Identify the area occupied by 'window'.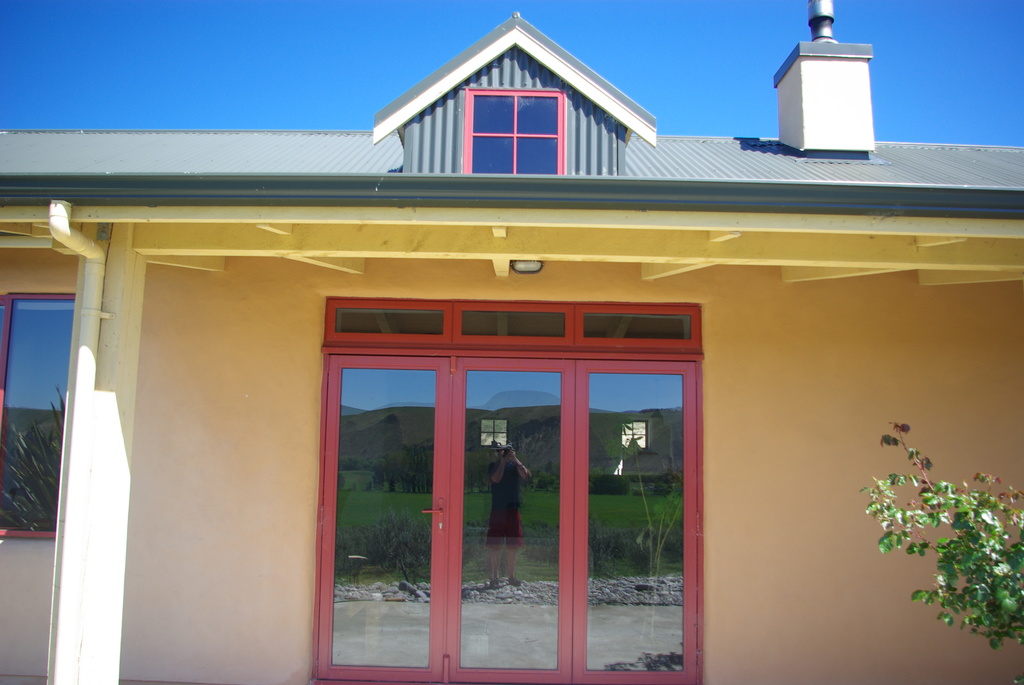
Area: bbox(325, 297, 695, 348).
